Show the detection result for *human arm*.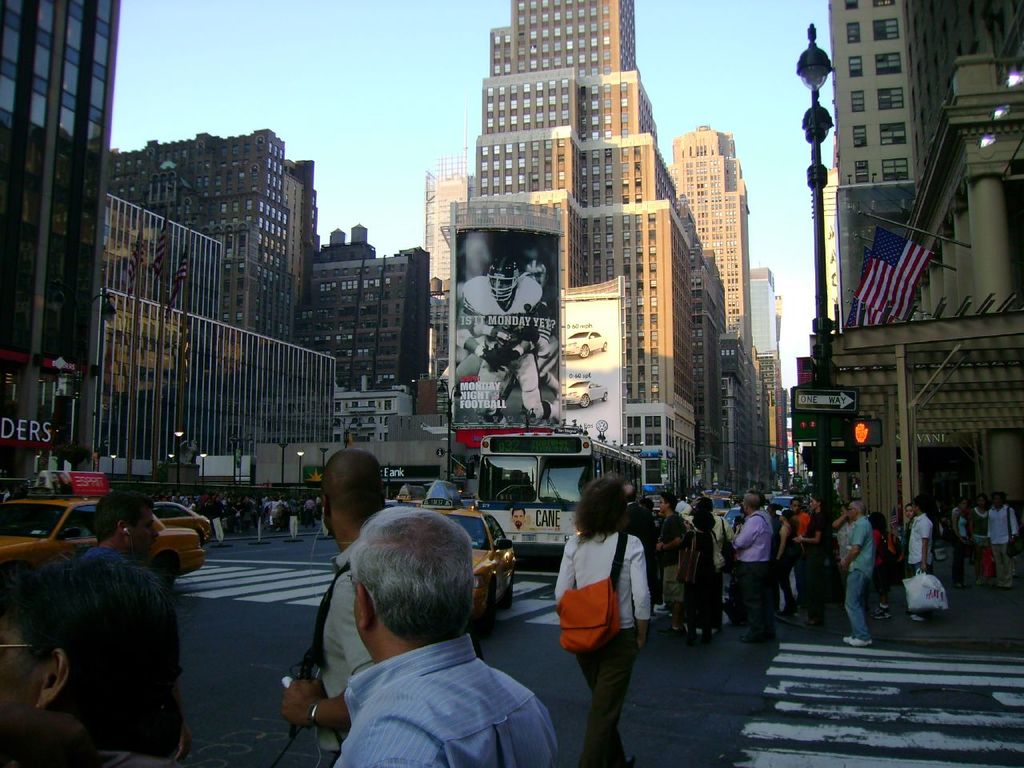
x1=790, y1=515, x2=822, y2=545.
